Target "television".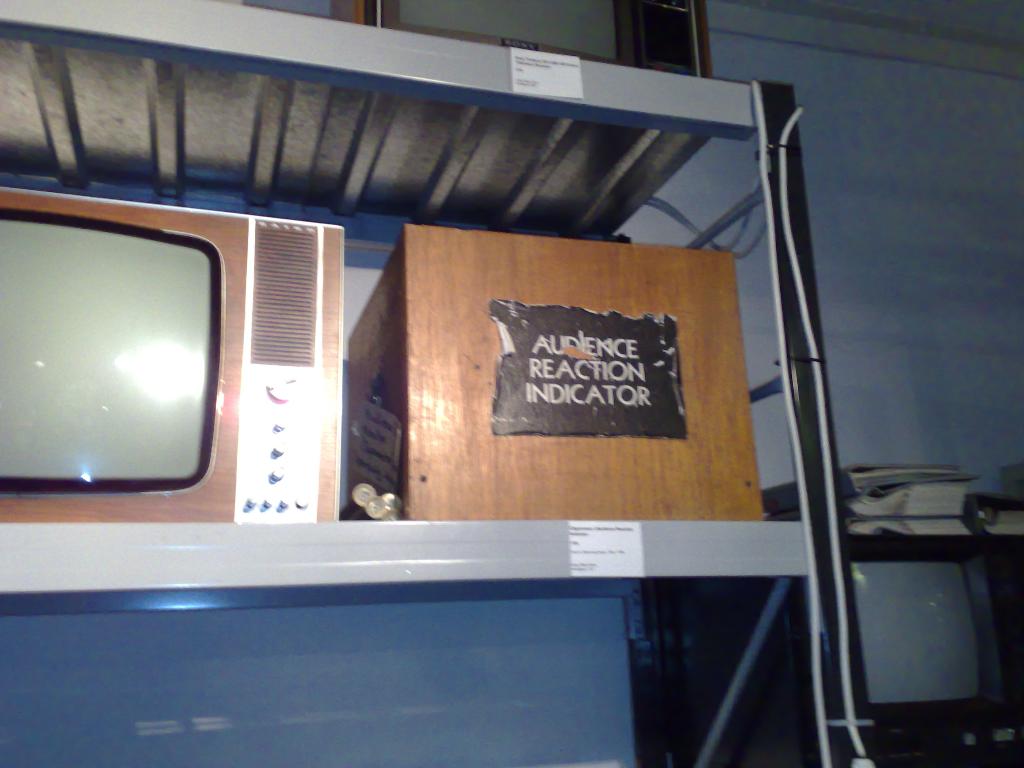
Target region: [0, 186, 346, 528].
